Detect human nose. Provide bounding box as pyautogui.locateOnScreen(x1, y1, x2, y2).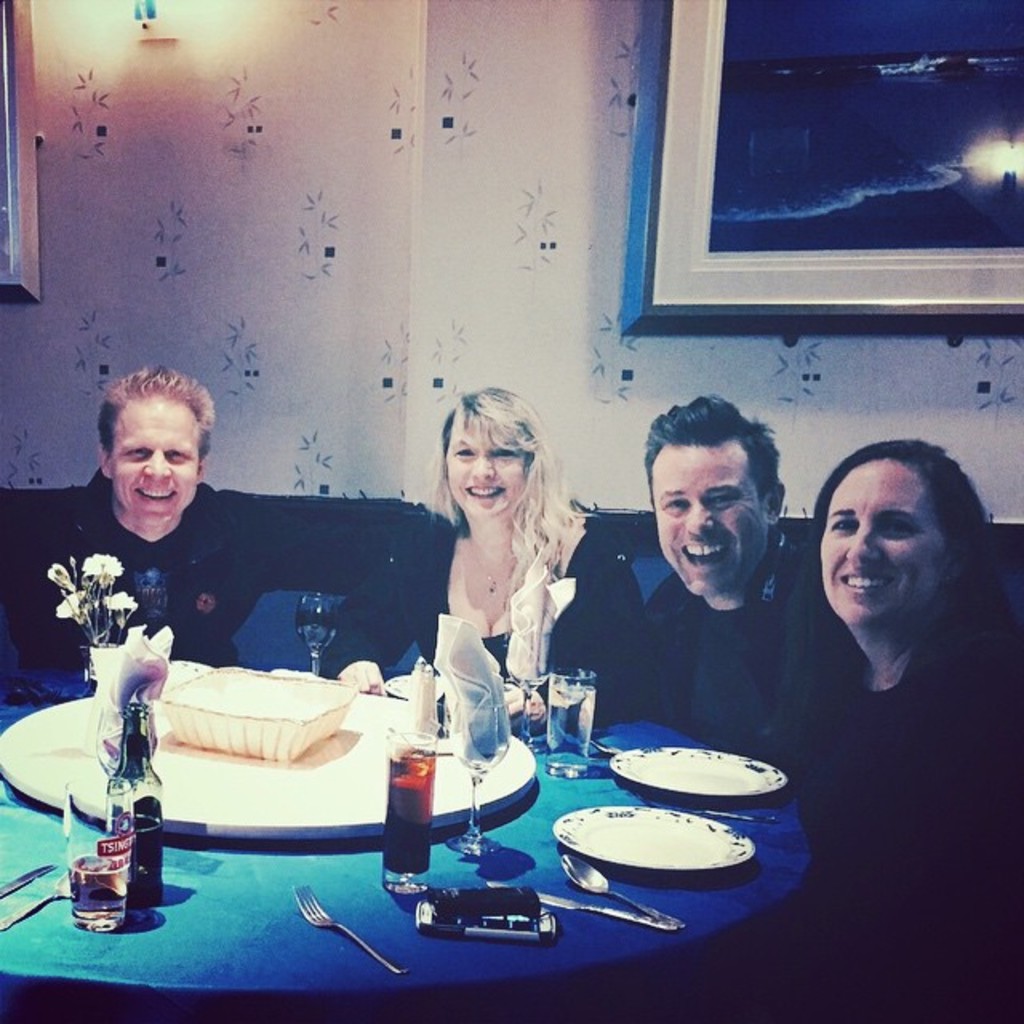
pyautogui.locateOnScreen(683, 504, 715, 538).
